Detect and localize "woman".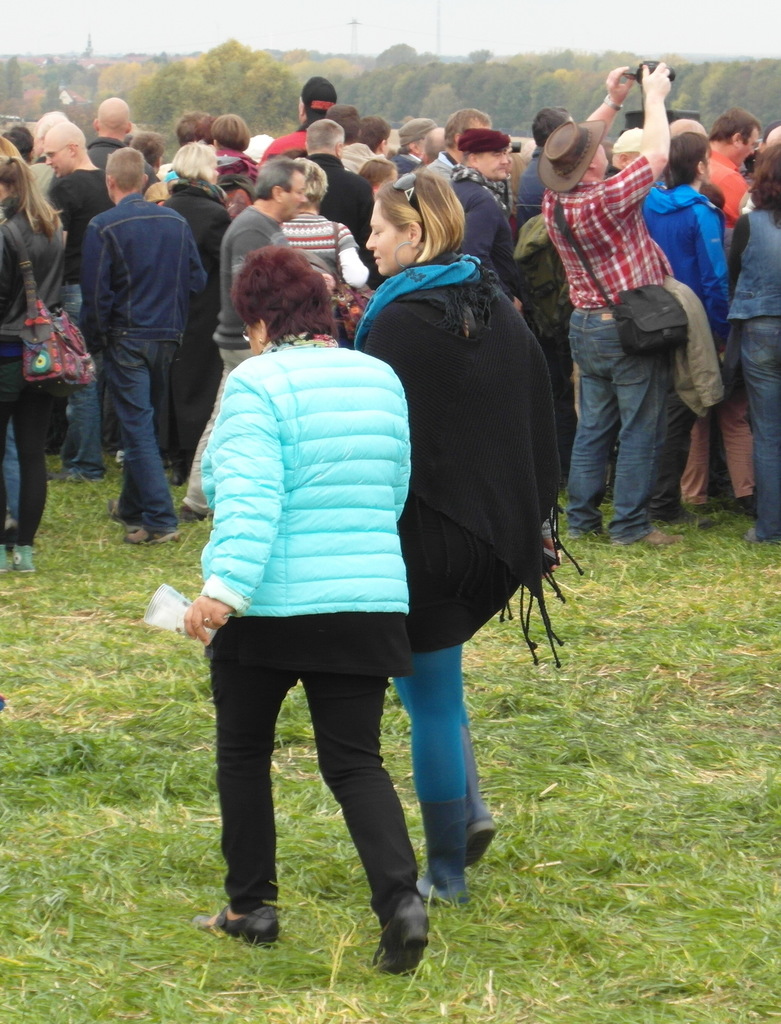
Localized at left=638, top=132, right=736, bottom=524.
